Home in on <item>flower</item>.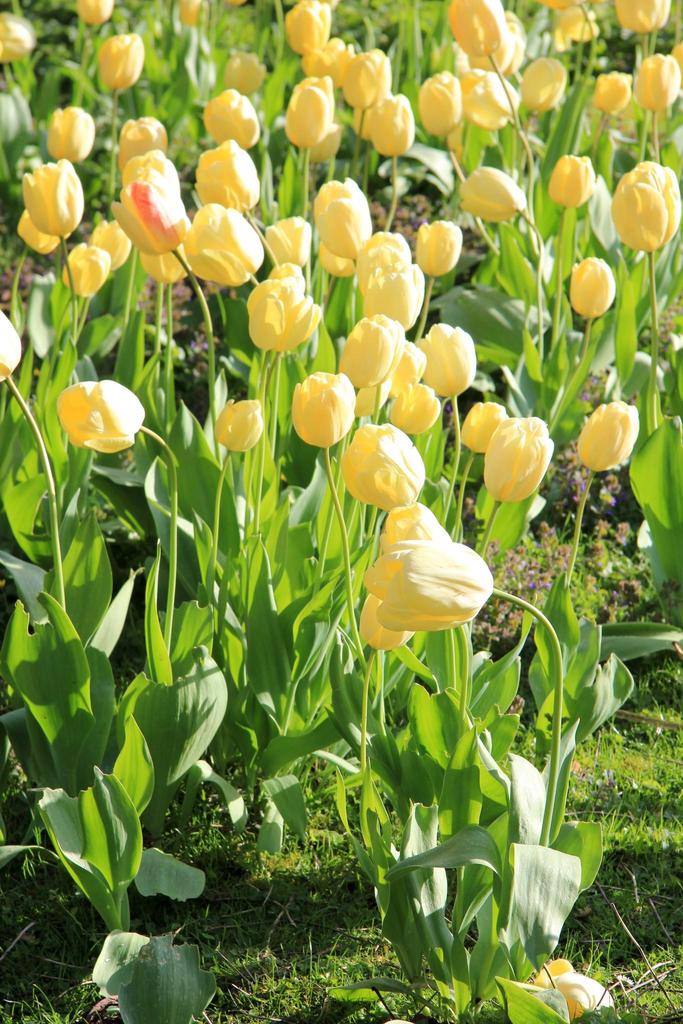
Homed in at 514:58:567:114.
